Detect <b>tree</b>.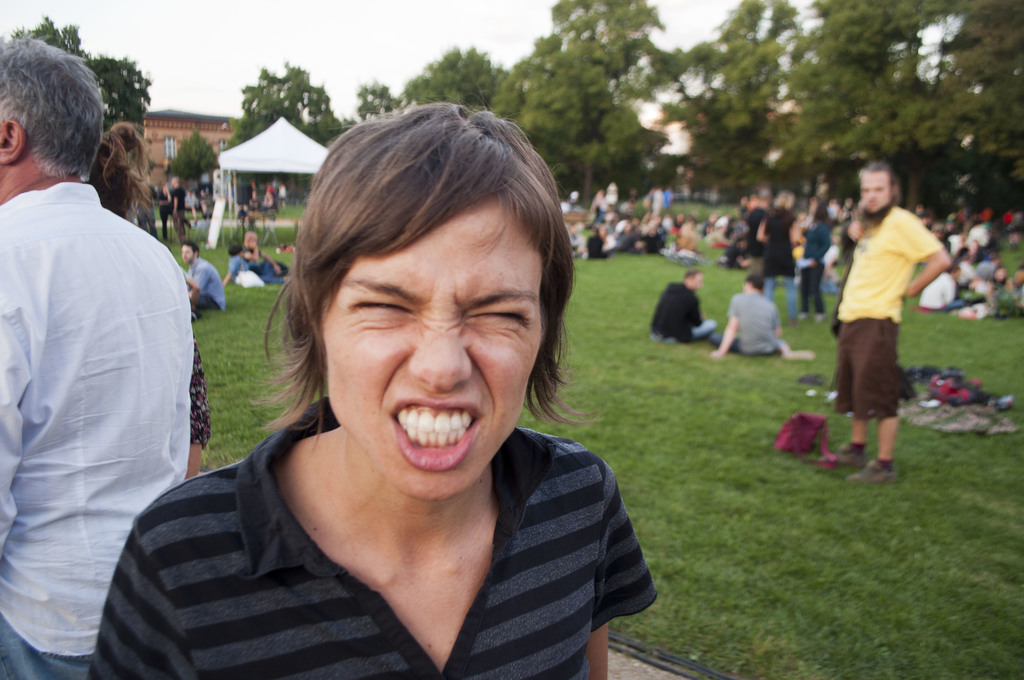
Detected at 493/12/649/207.
